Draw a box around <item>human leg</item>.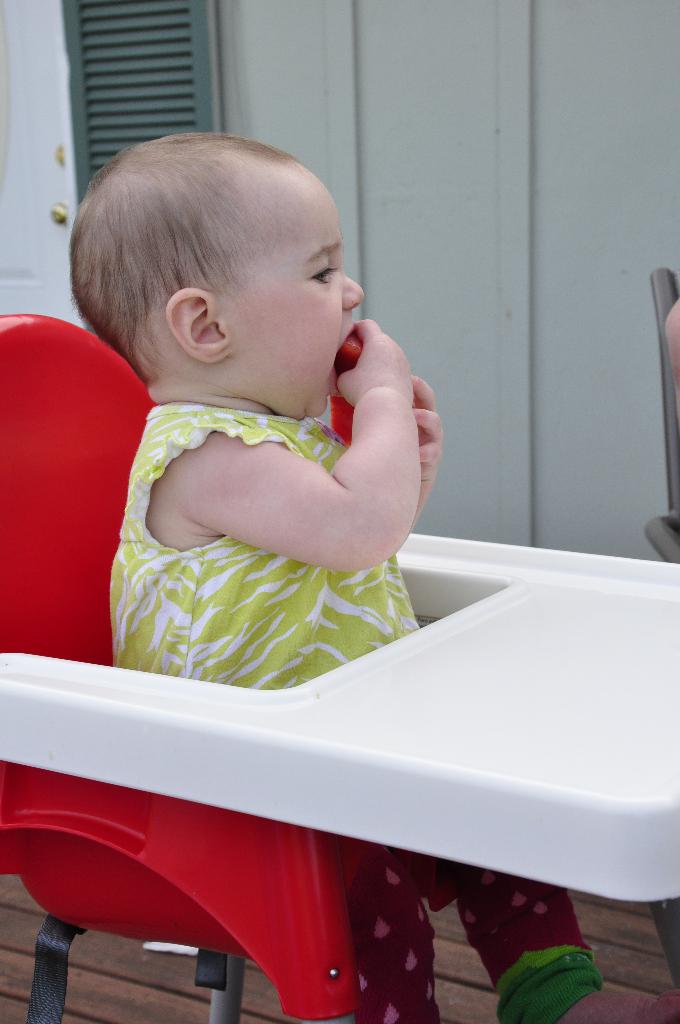
<region>455, 876, 679, 1020</region>.
